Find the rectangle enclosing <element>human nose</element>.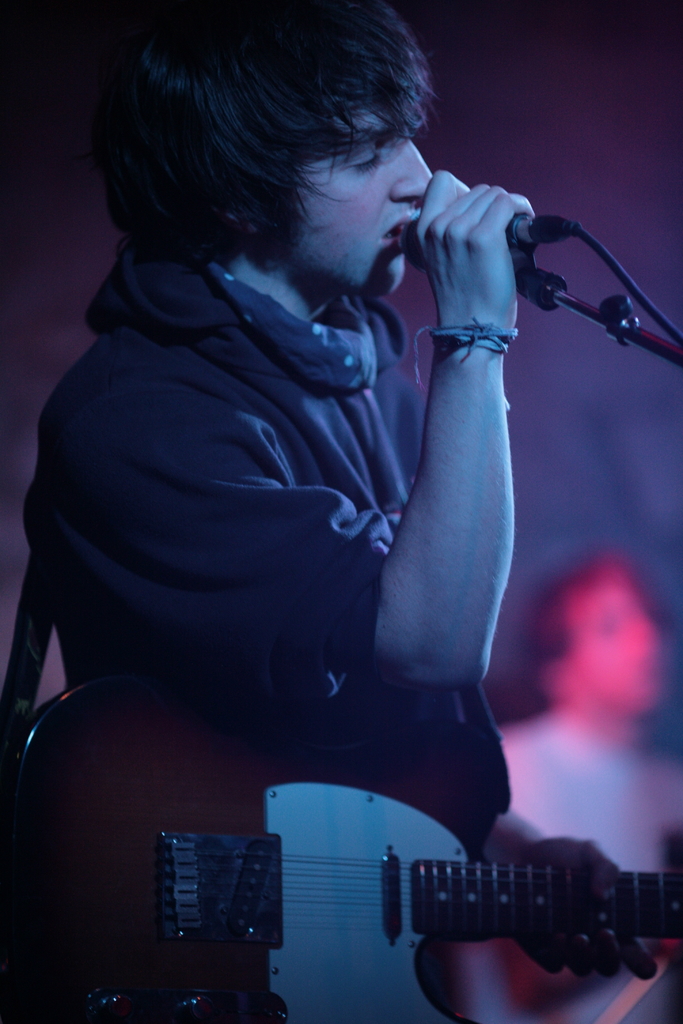
[391,134,435,202].
